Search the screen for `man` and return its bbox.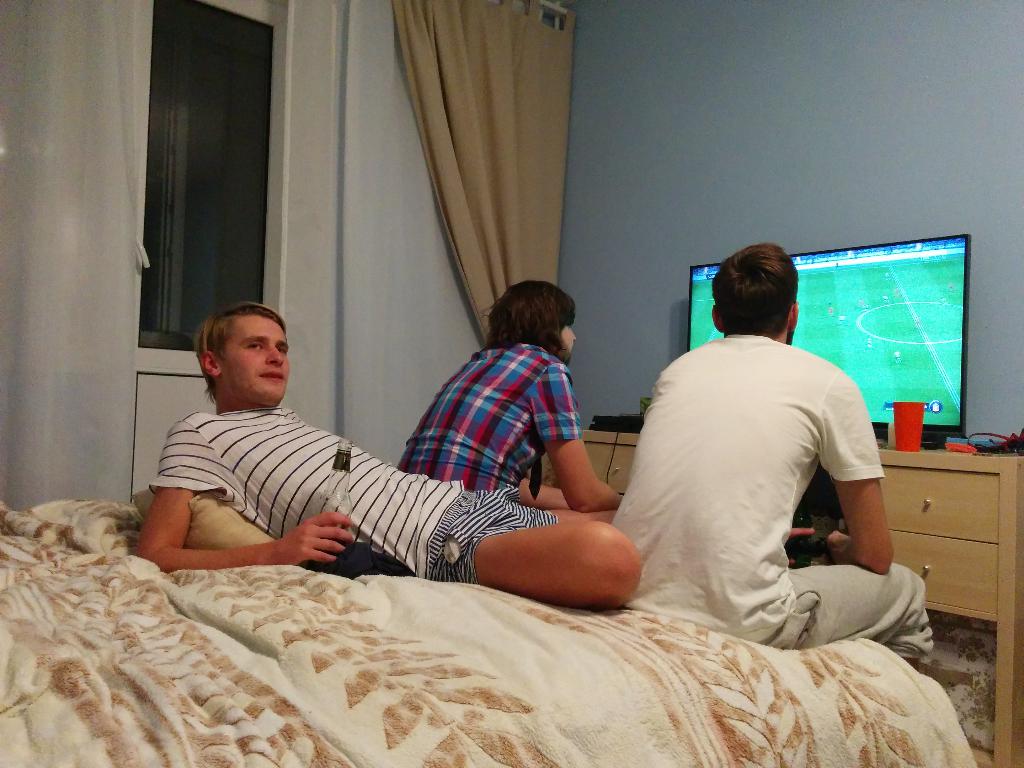
Found: (610, 238, 940, 689).
